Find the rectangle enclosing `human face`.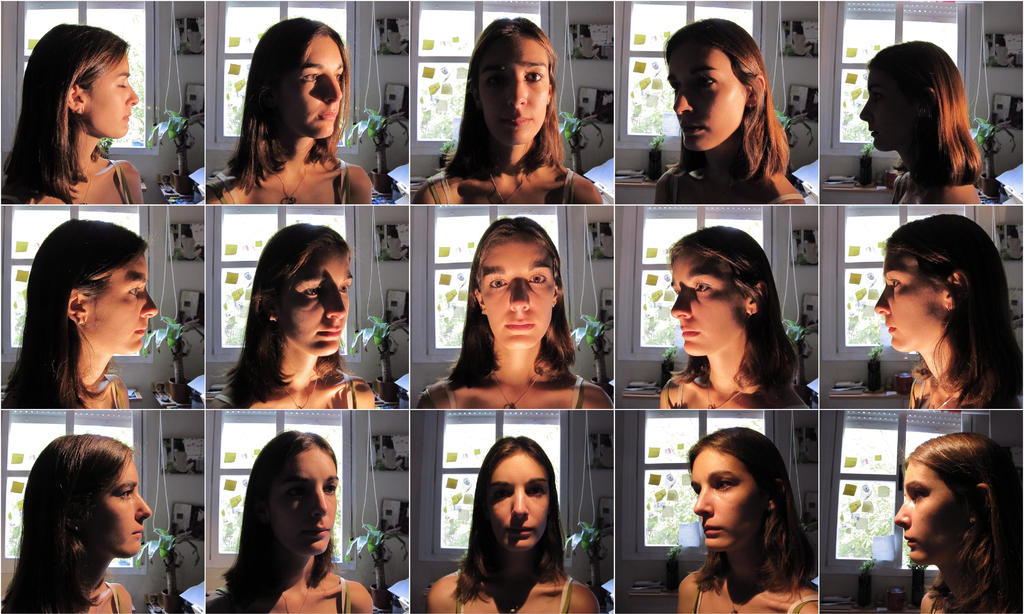
668 258 741 353.
